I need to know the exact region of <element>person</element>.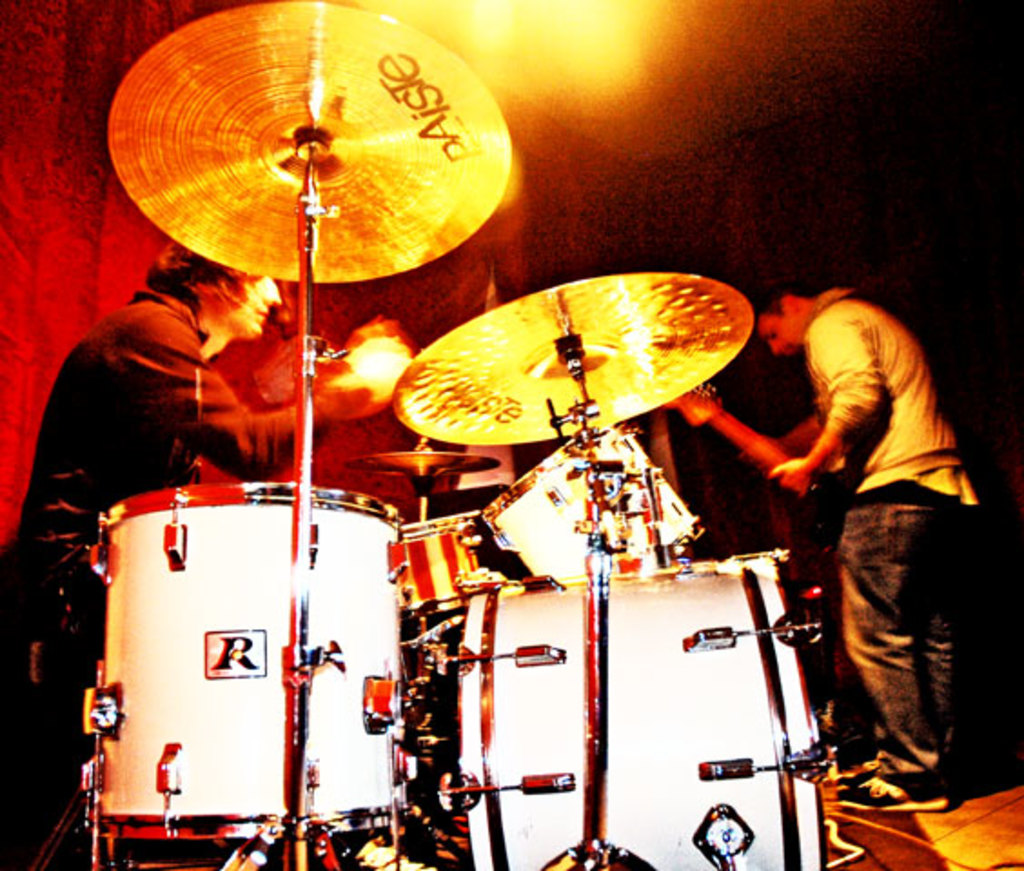
Region: detection(761, 223, 984, 827).
